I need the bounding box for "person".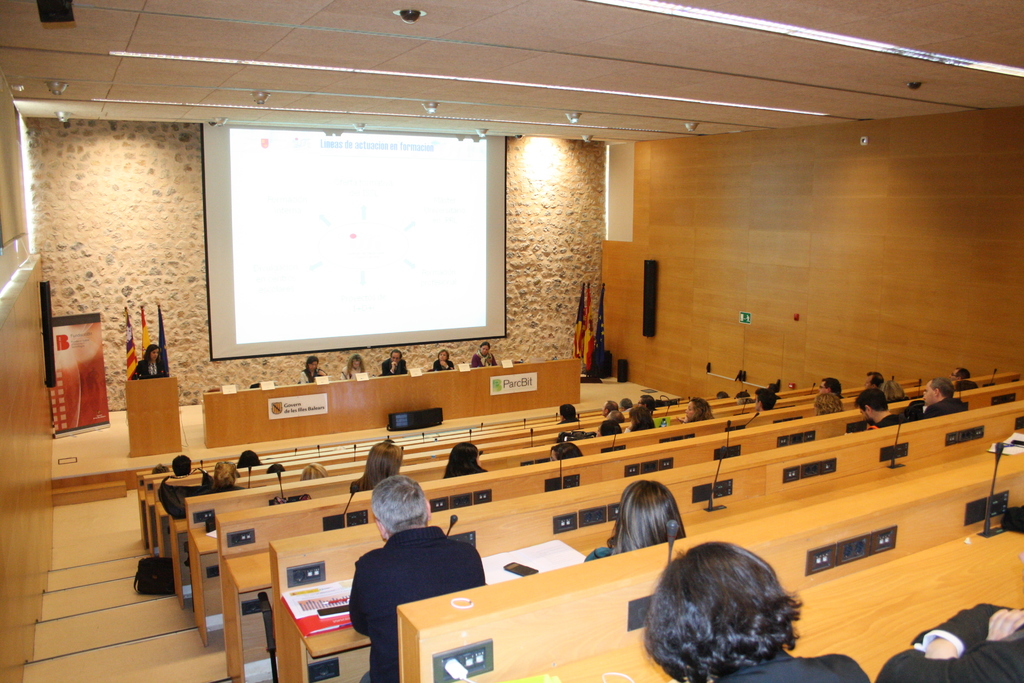
Here it is: 552,438,577,454.
